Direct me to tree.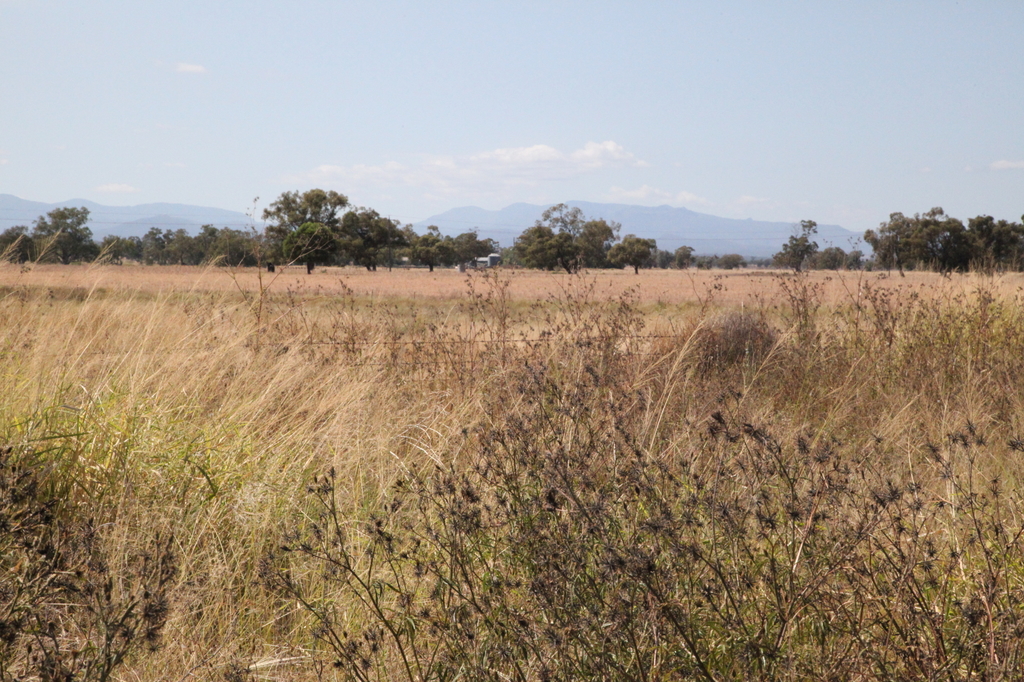
Direction: Rect(266, 185, 352, 270).
